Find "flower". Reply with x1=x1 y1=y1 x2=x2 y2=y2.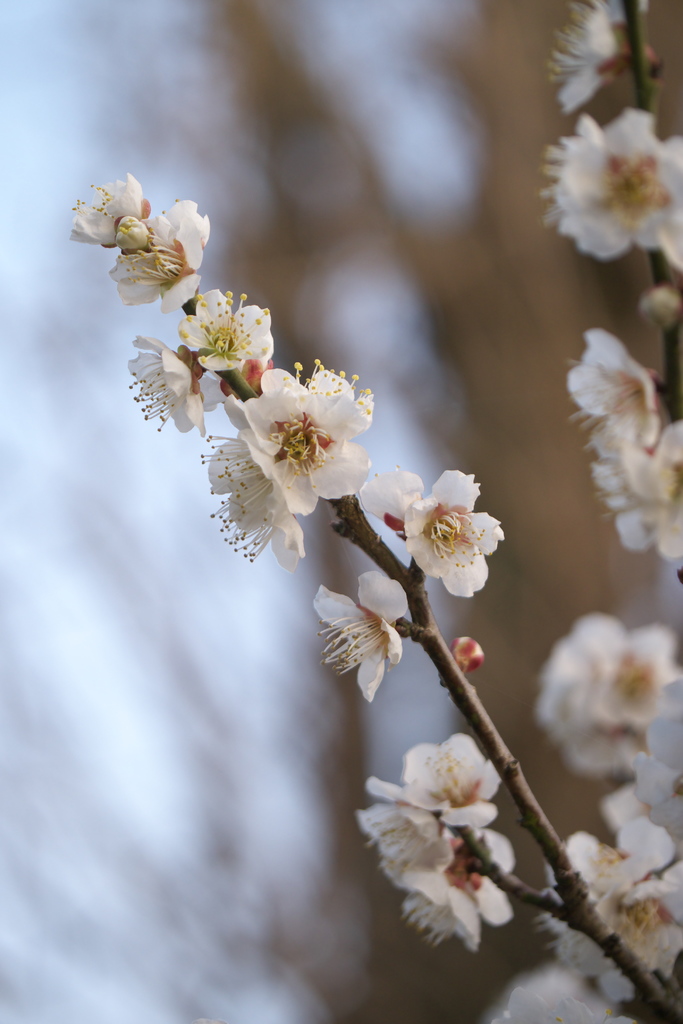
x1=366 y1=716 x2=538 y2=975.
